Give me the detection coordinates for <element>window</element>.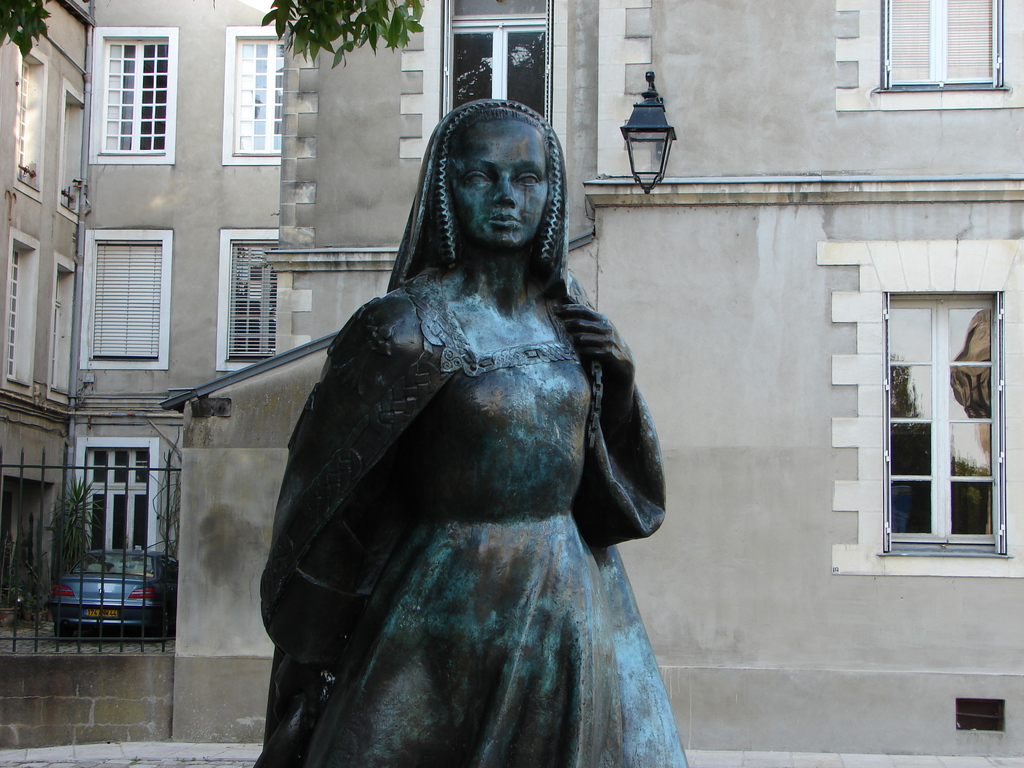
locate(813, 243, 1023, 577).
